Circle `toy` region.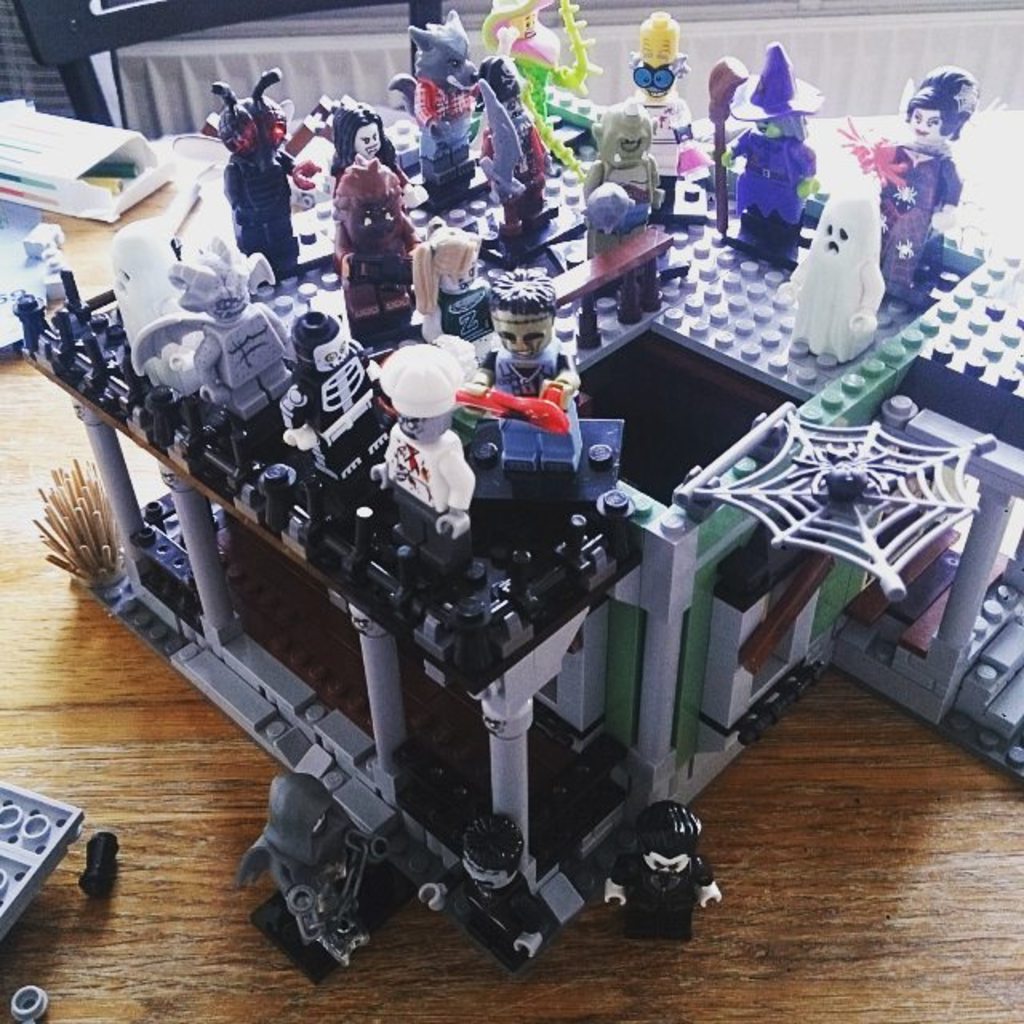
Region: 0,781,117,1022.
